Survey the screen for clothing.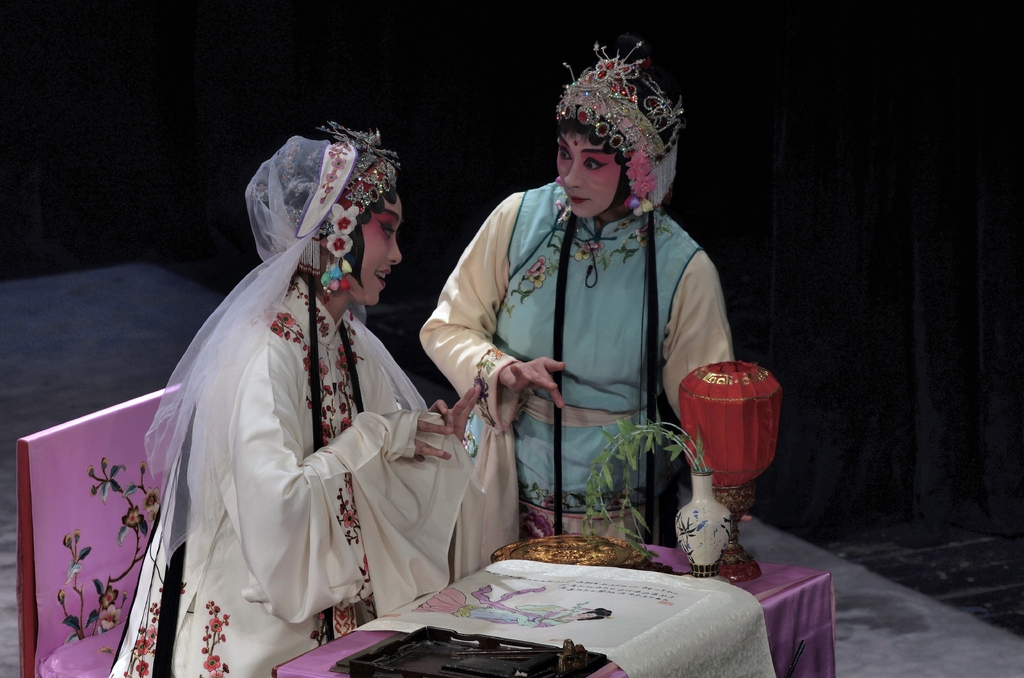
Survey found: detection(413, 46, 773, 554).
